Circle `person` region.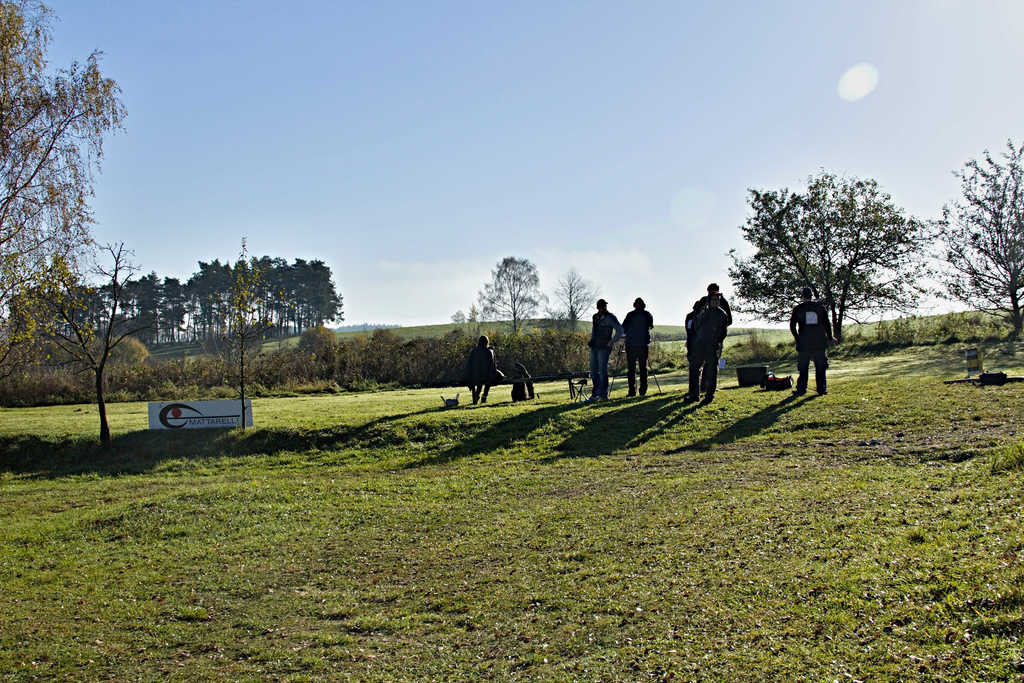
Region: 684,299,700,340.
